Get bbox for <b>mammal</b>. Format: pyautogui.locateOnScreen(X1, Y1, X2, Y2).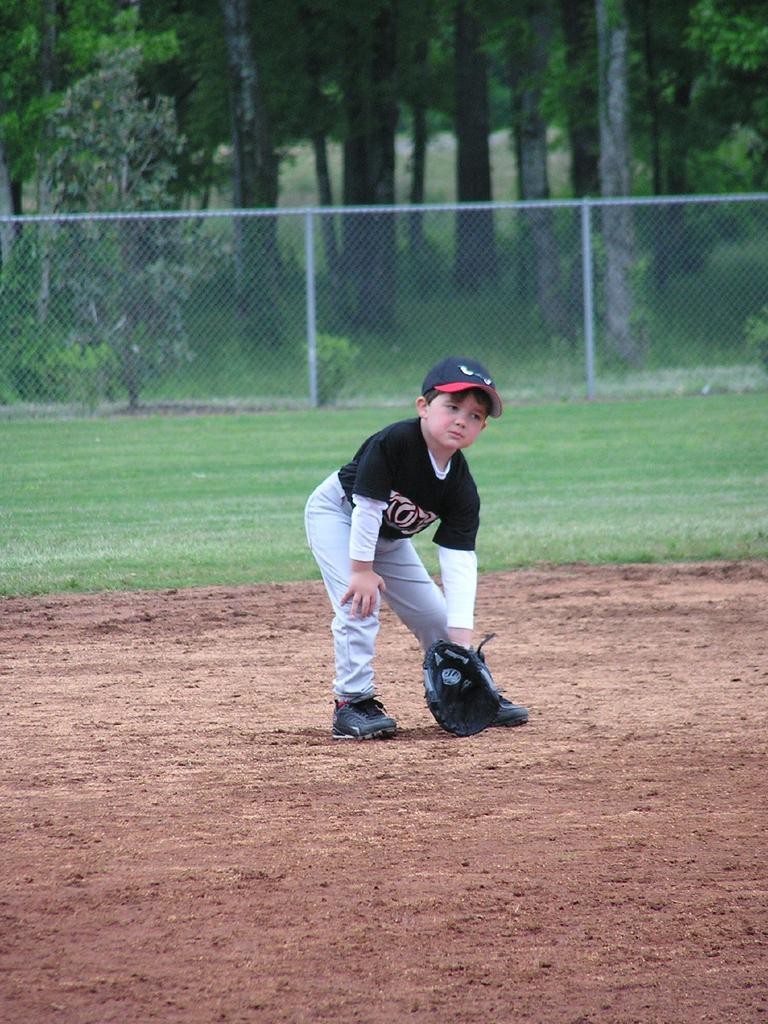
pyautogui.locateOnScreen(319, 365, 506, 750).
